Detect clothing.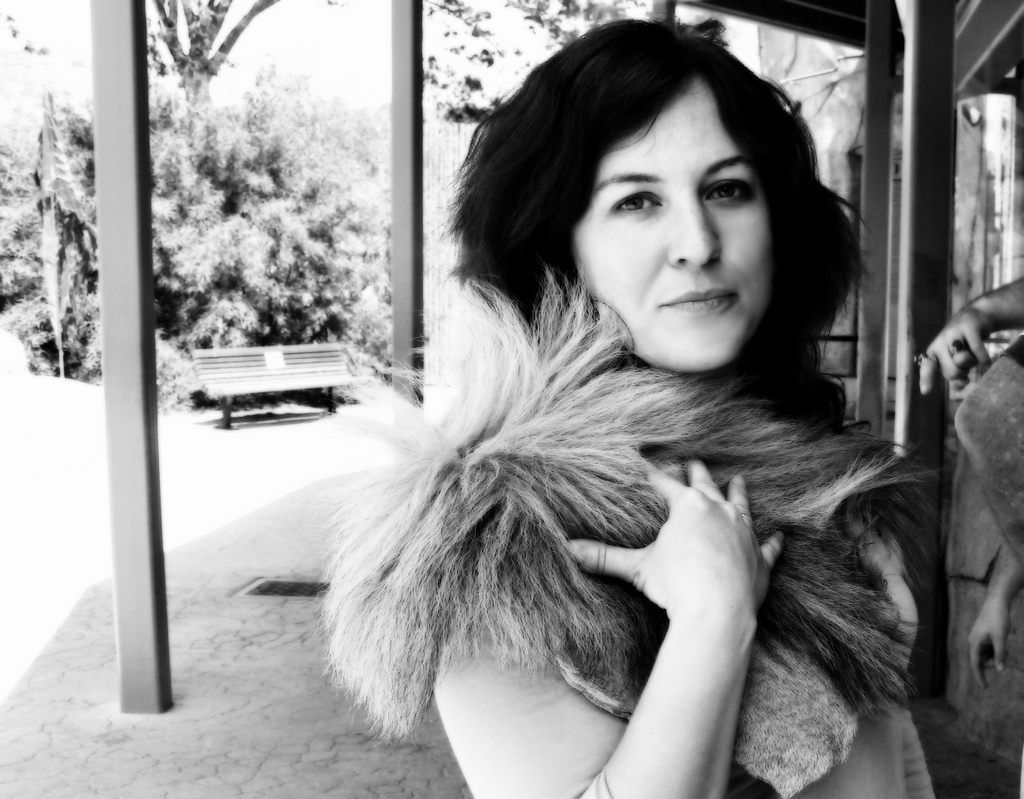
Detected at box=[947, 336, 1023, 573].
